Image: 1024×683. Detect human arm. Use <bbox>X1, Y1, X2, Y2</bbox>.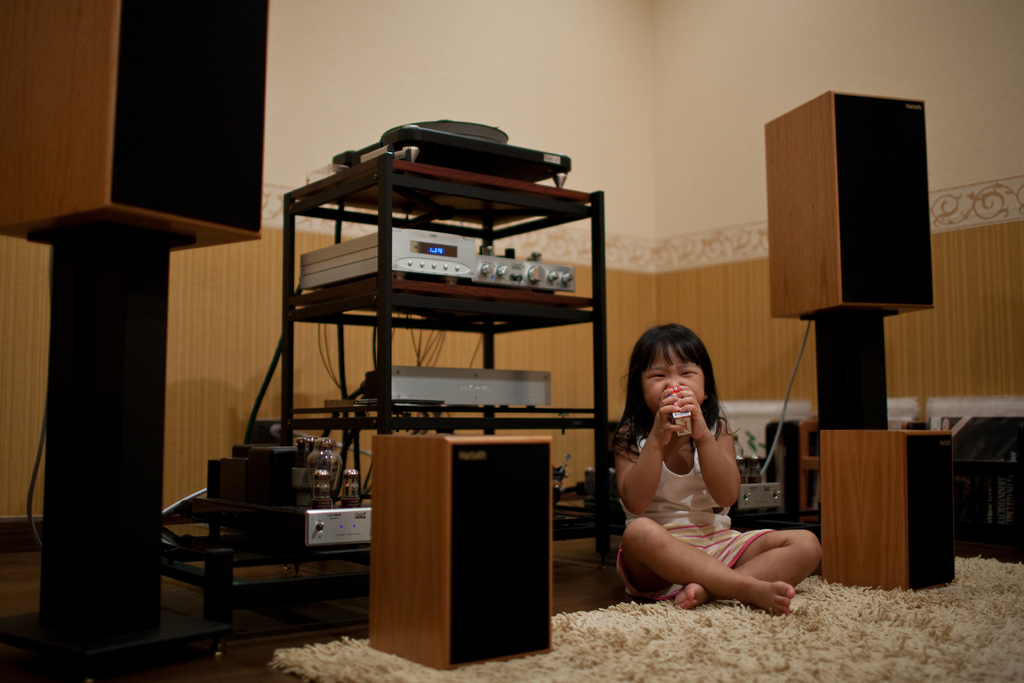
<bbox>672, 383, 741, 514</bbox>.
